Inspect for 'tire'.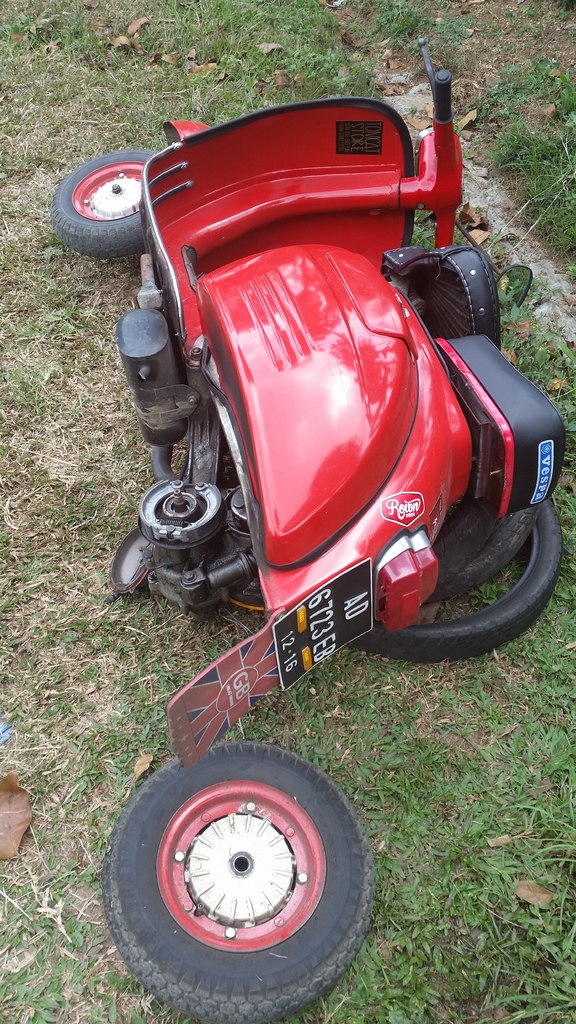
Inspection: crop(49, 148, 156, 258).
